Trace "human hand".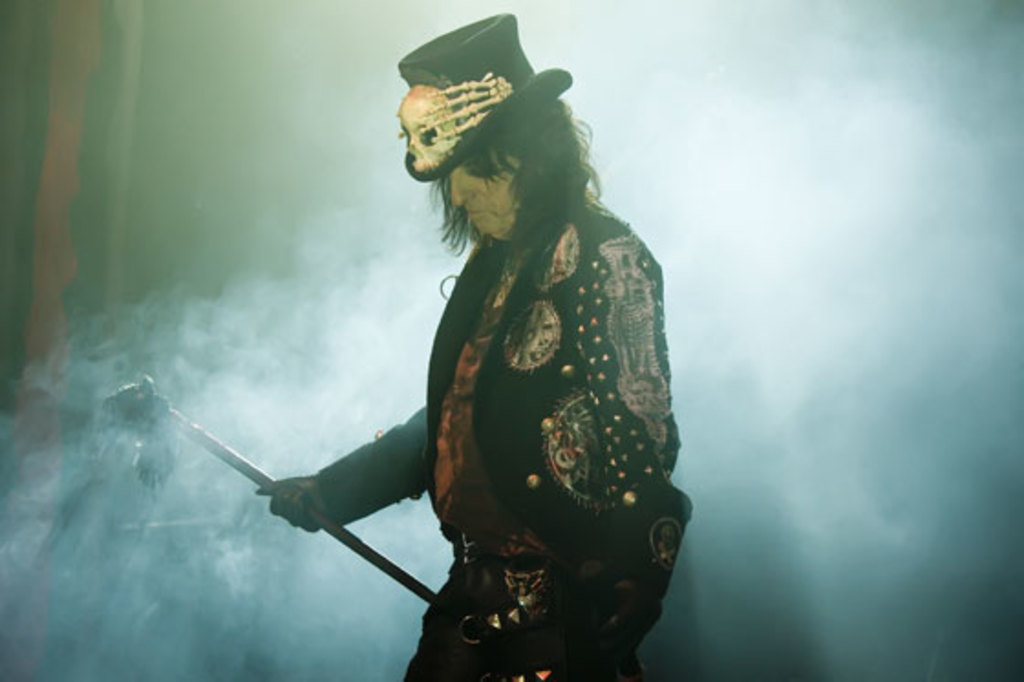
Traced to bbox(576, 576, 669, 675).
